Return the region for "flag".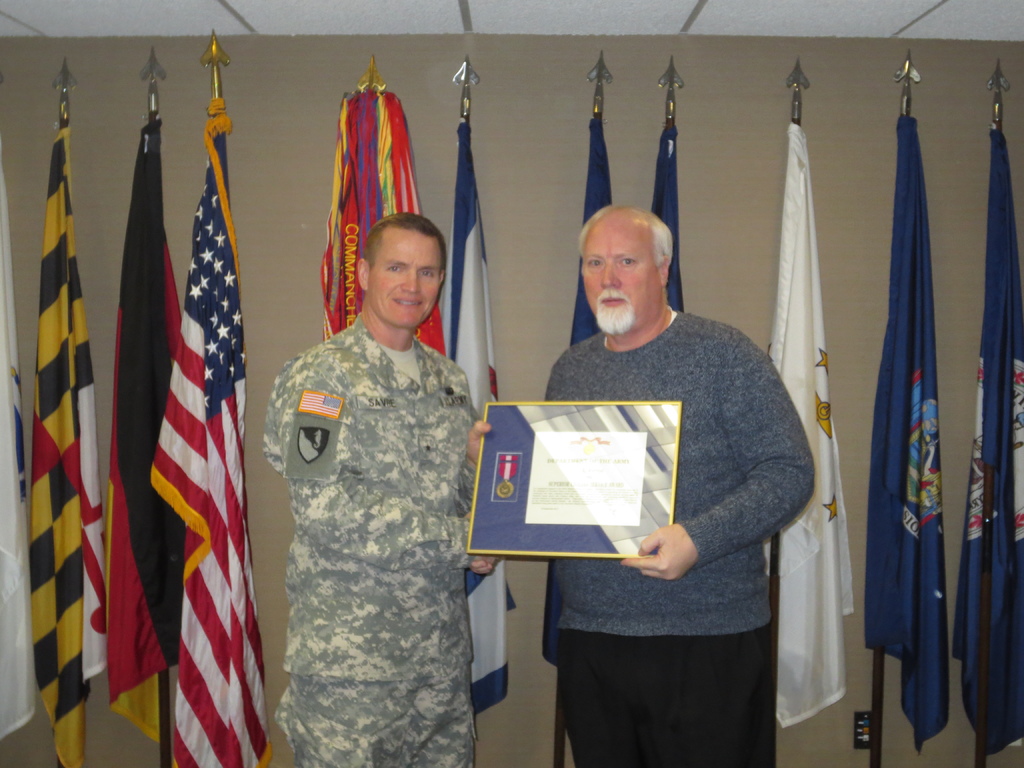
region(651, 115, 683, 308).
